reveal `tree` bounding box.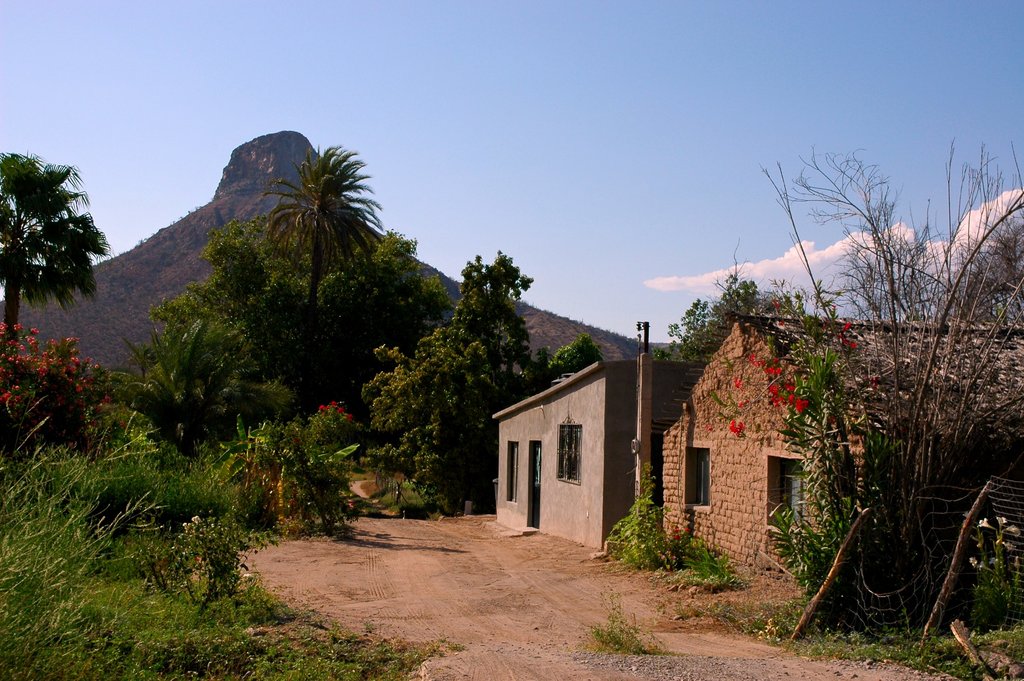
Revealed: BBox(124, 321, 282, 463).
